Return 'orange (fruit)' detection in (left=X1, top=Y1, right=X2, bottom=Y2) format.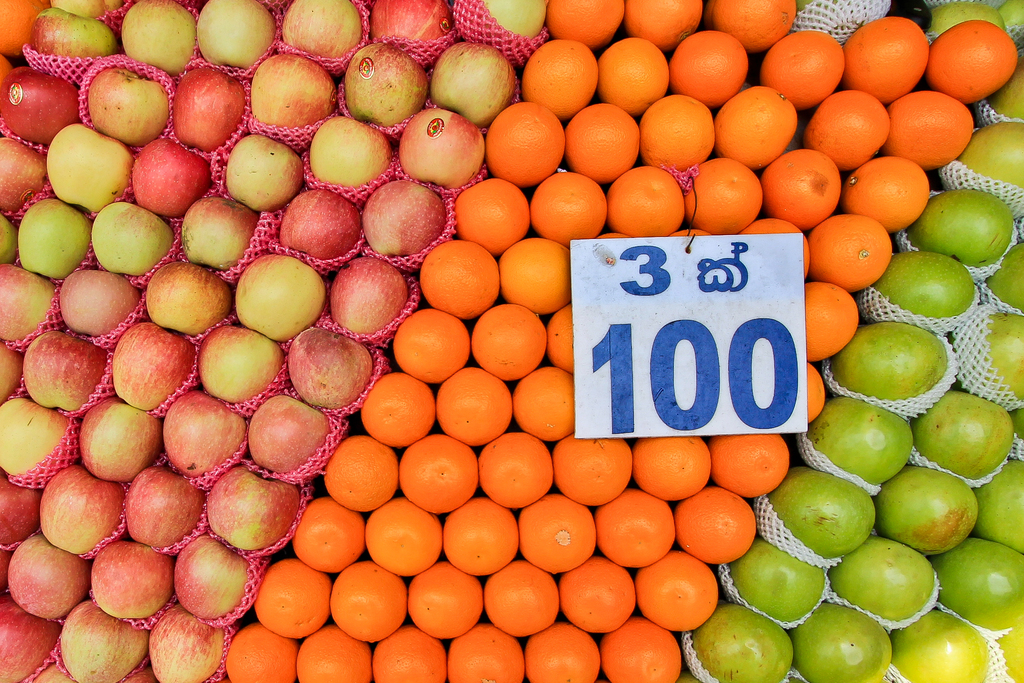
(left=710, top=430, right=792, bottom=493).
